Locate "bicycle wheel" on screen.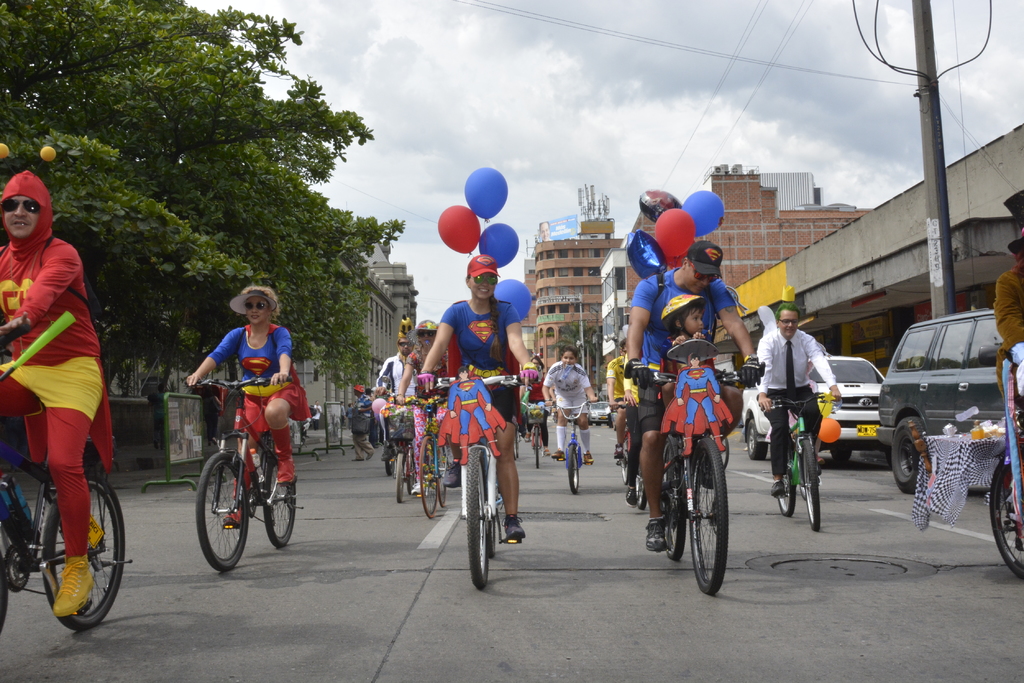
On screen at (x1=0, y1=531, x2=10, y2=635).
